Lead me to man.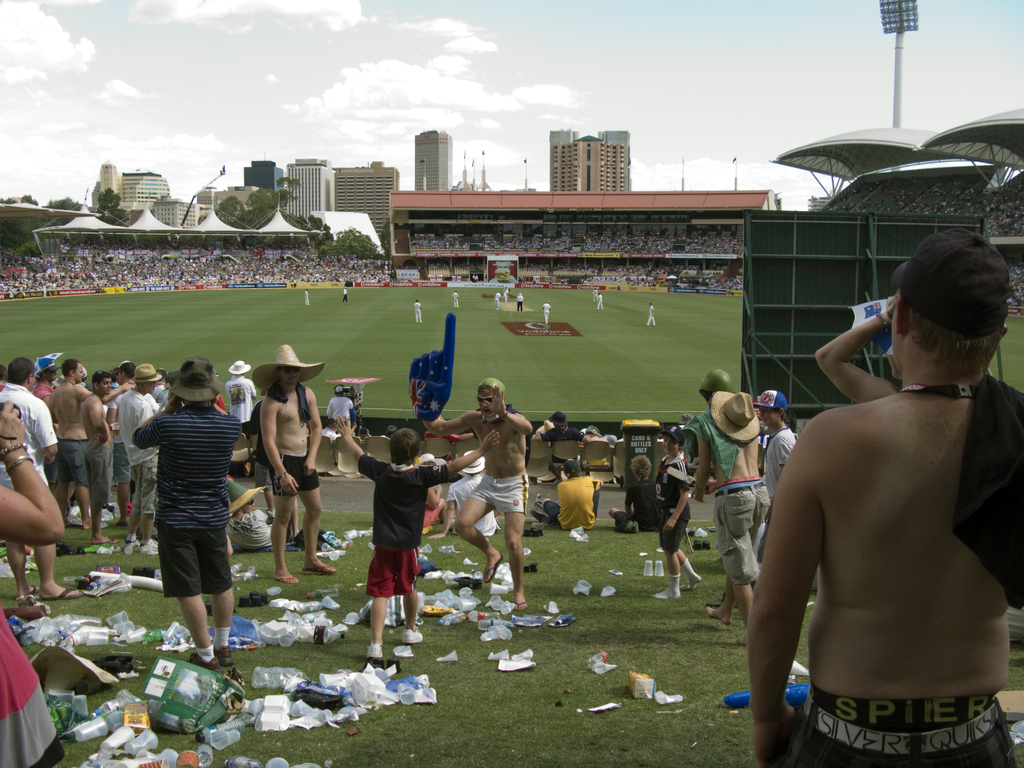
Lead to rect(518, 294, 526, 318).
